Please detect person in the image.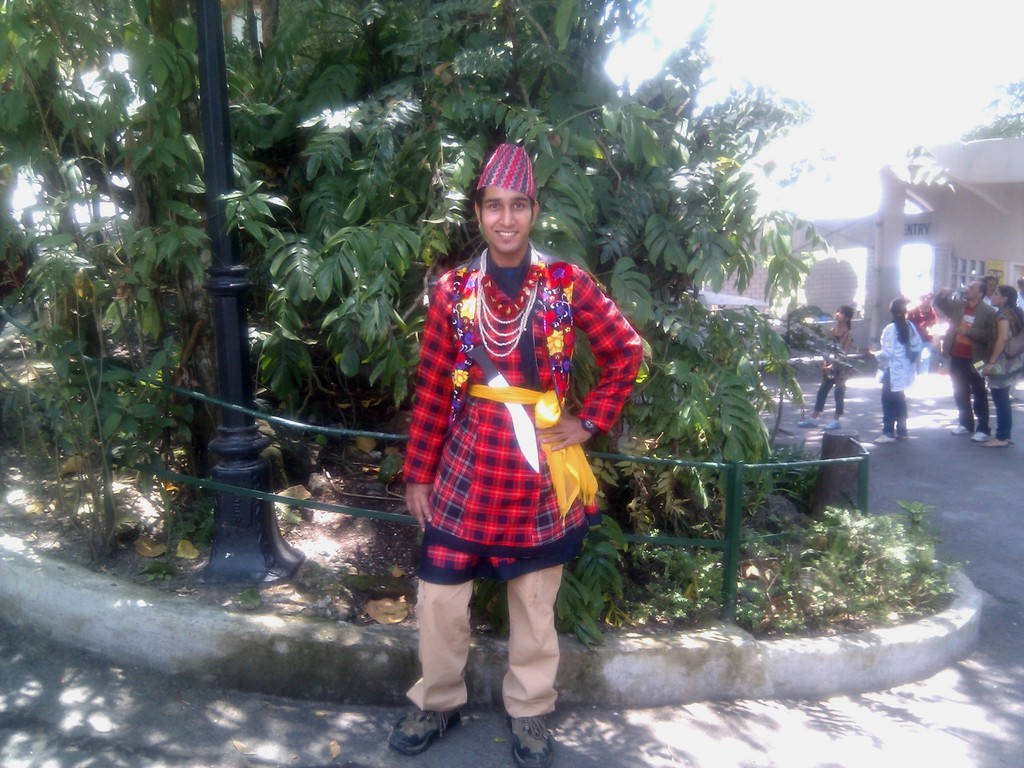
select_region(404, 146, 619, 736).
